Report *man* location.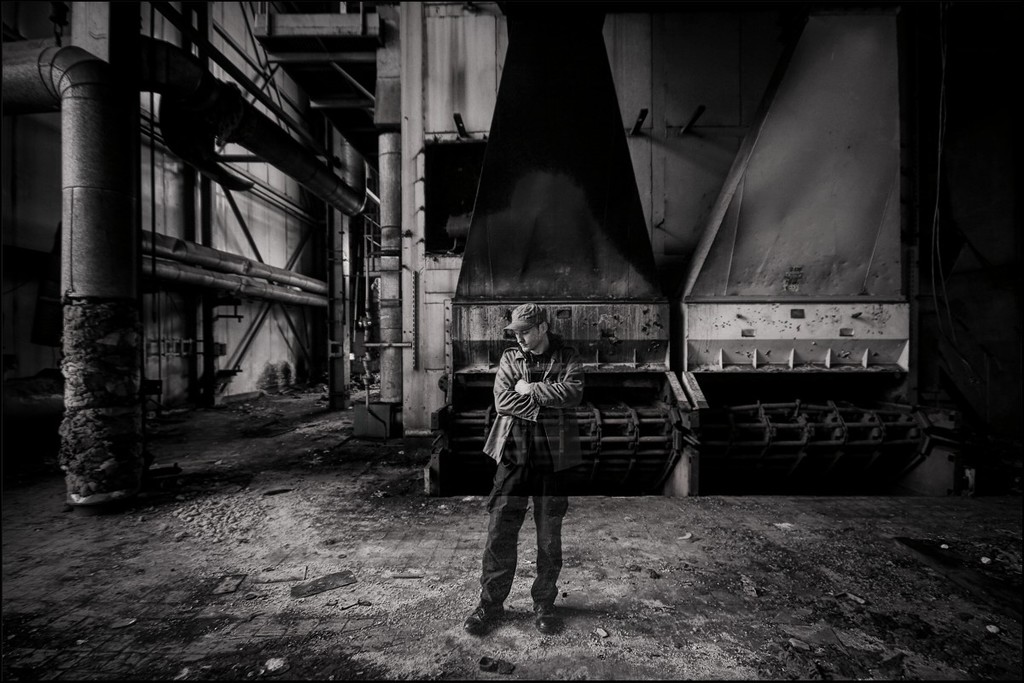
Report: crop(470, 304, 597, 638).
